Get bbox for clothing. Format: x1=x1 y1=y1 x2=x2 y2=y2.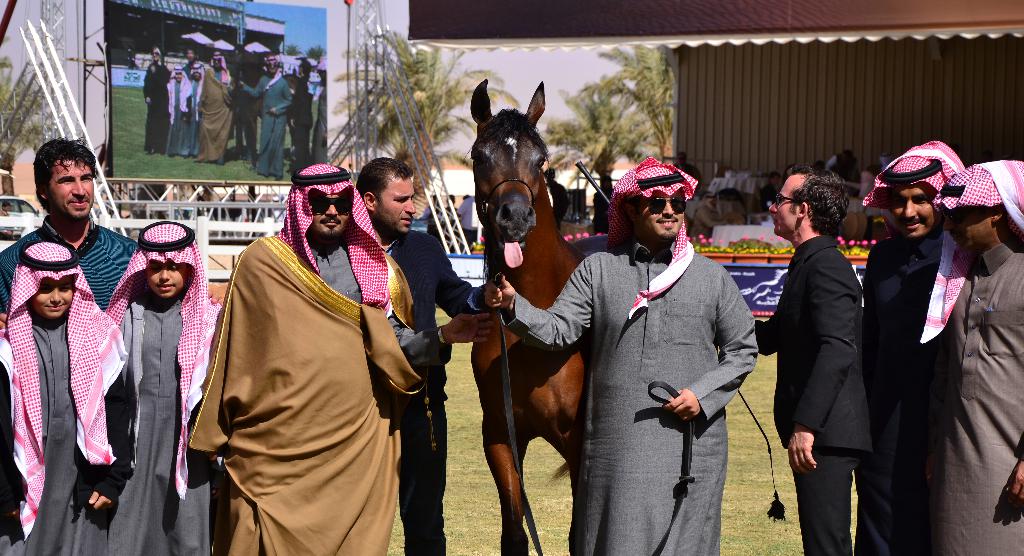
x1=104 y1=277 x2=225 y2=555.
